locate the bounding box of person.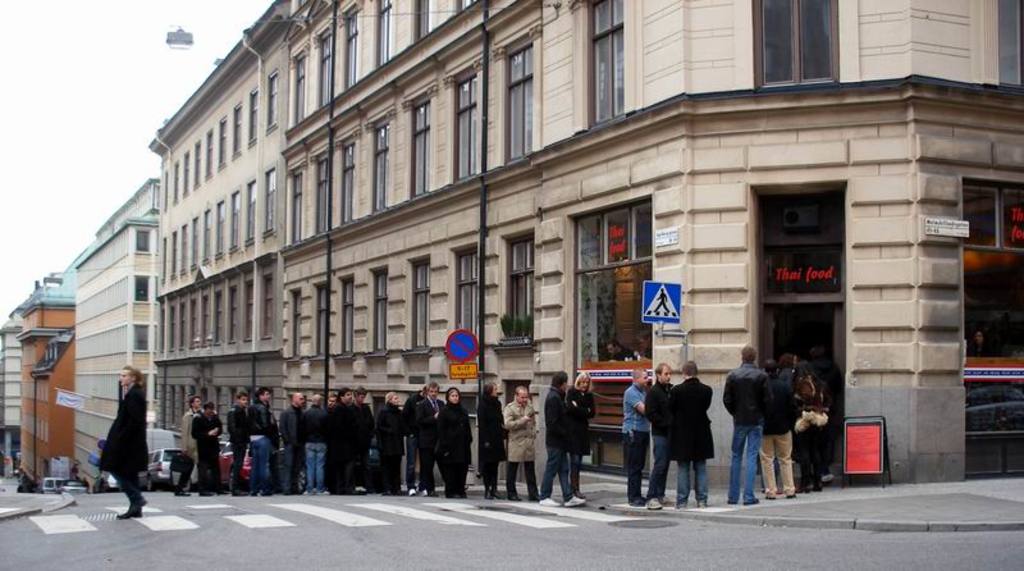
Bounding box: [left=622, top=366, right=652, bottom=507].
